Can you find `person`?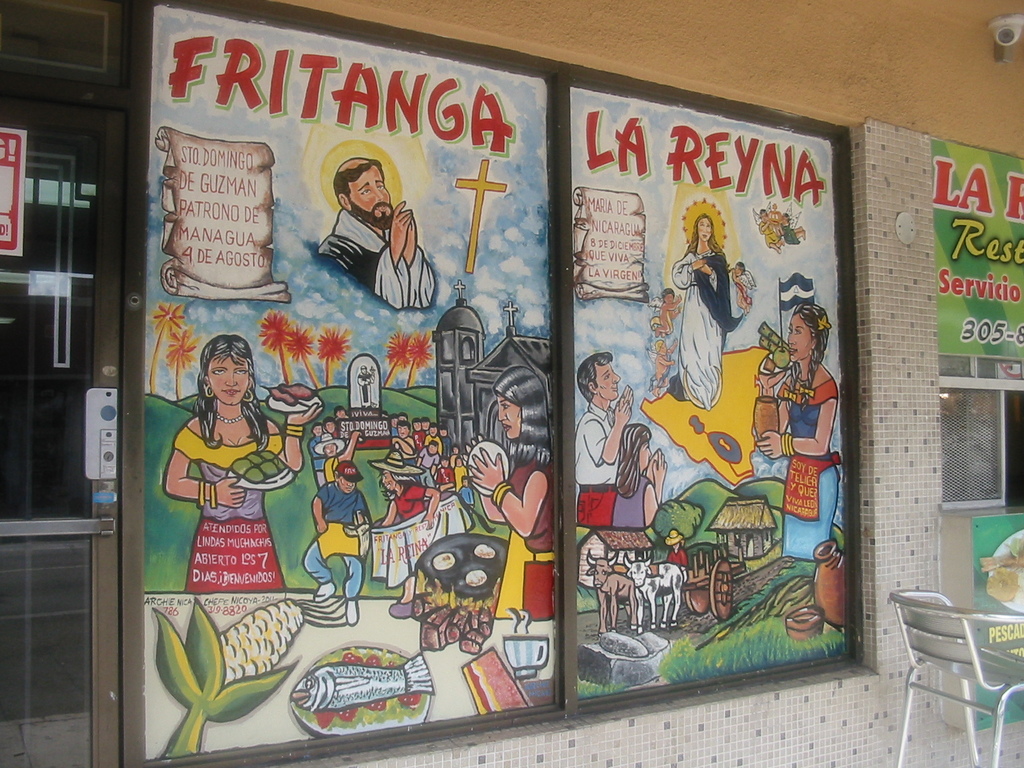
Yes, bounding box: BBox(170, 314, 278, 553).
